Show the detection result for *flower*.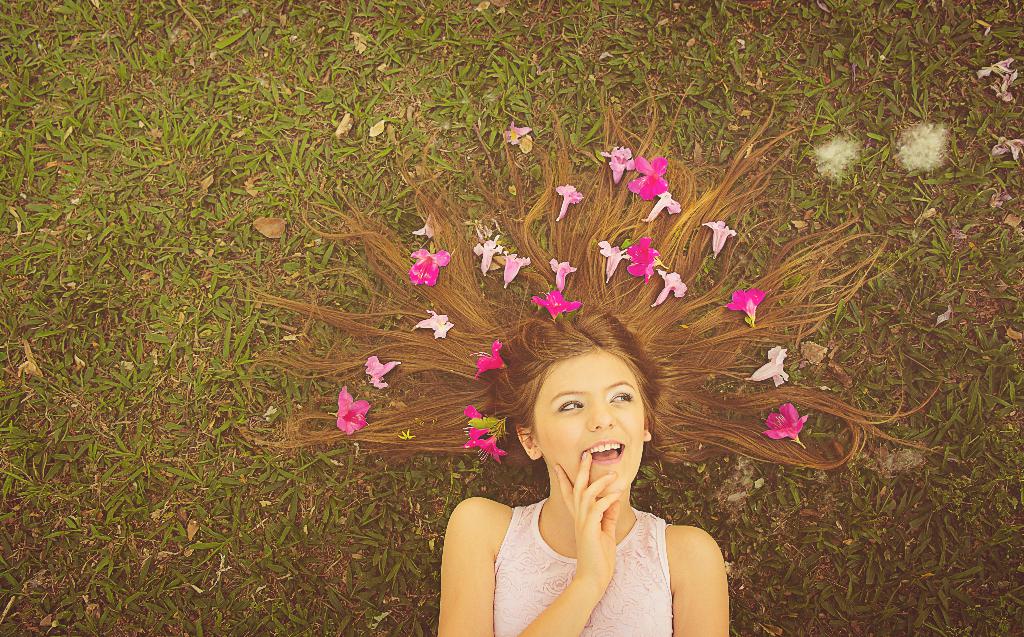
select_region(728, 285, 767, 327).
